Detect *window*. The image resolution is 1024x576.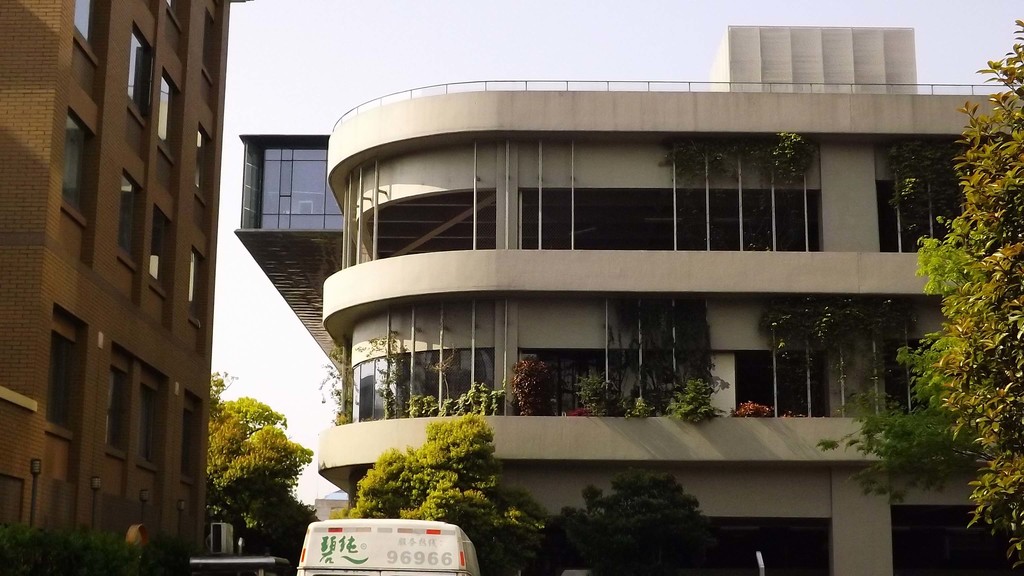
[left=62, top=116, right=92, bottom=221].
